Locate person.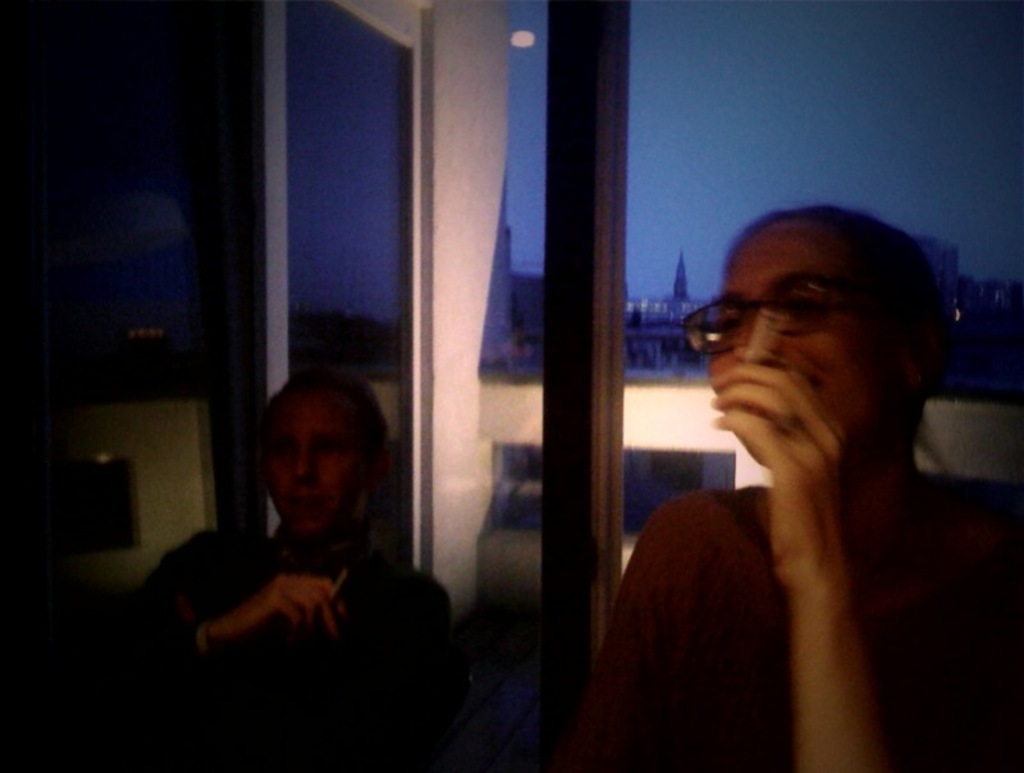
Bounding box: pyautogui.locateOnScreen(609, 211, 992, 753).
